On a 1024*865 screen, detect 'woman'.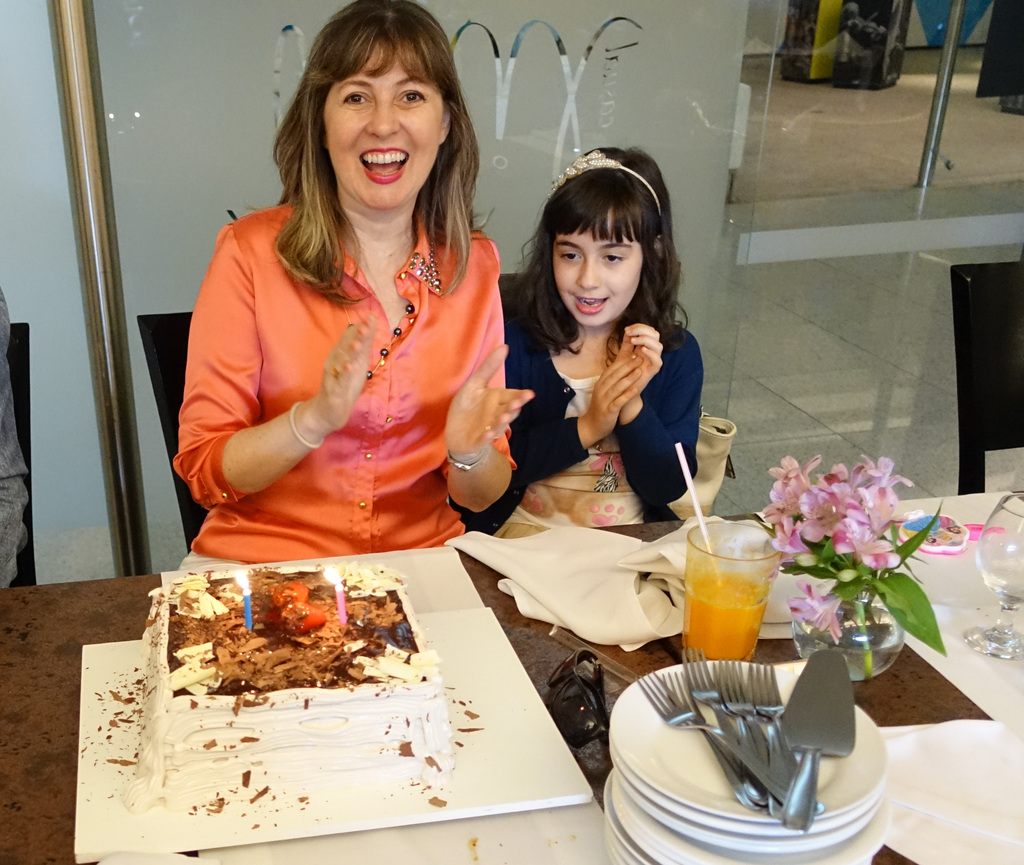
rect(175, 17, 534, 617).
